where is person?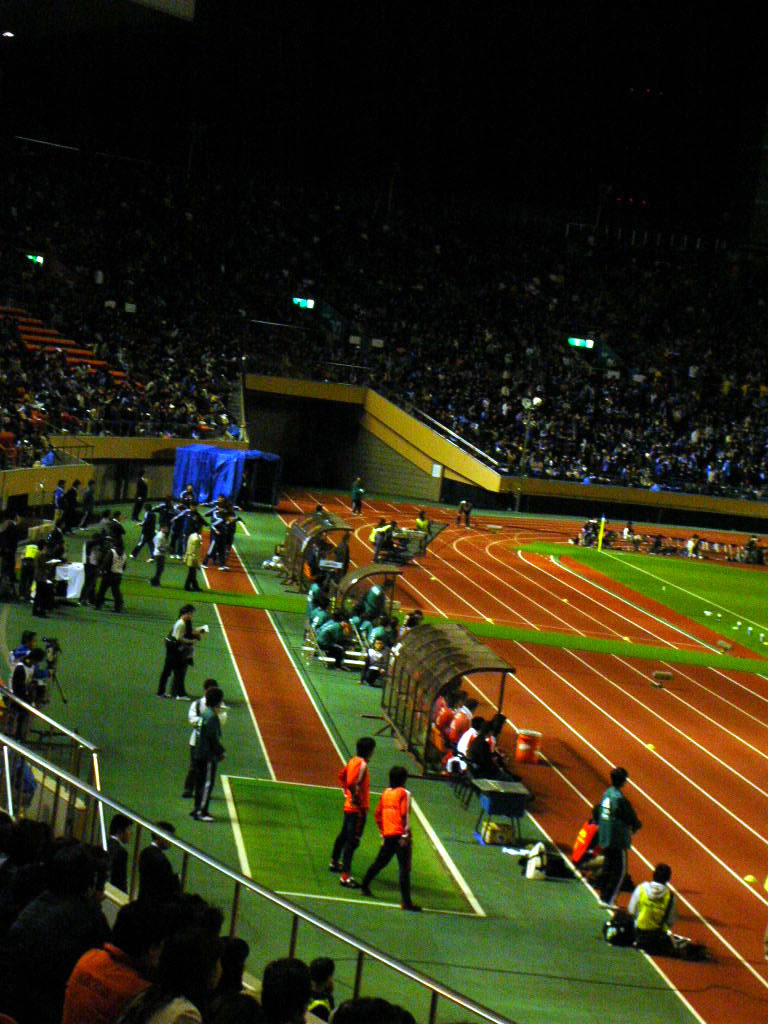
pyautogui.locateOnScreen(603, 854, 704, 950).
